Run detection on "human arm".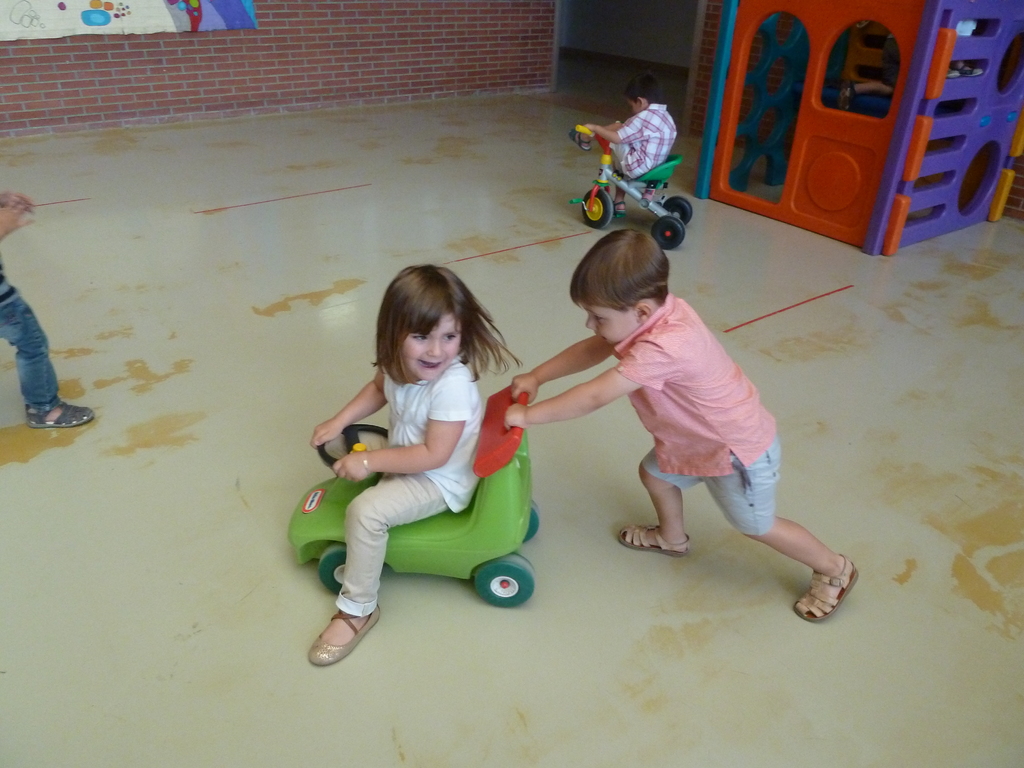
Result: 578, 119, 655, 145.
